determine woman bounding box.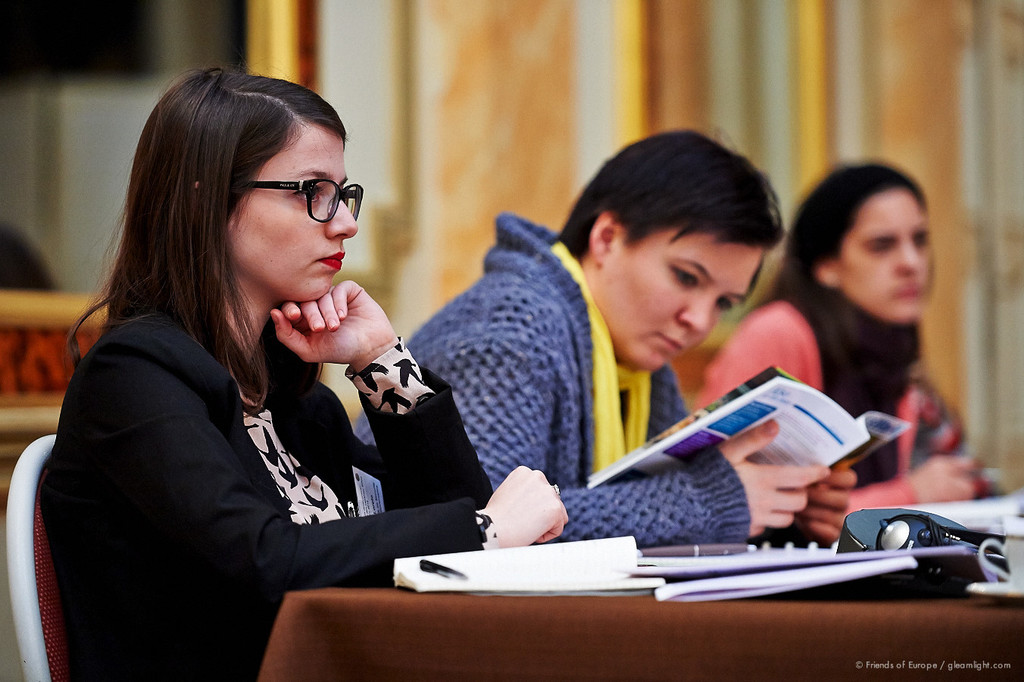
Determined: x1=52, y1=91, x2=551, y2=660.
